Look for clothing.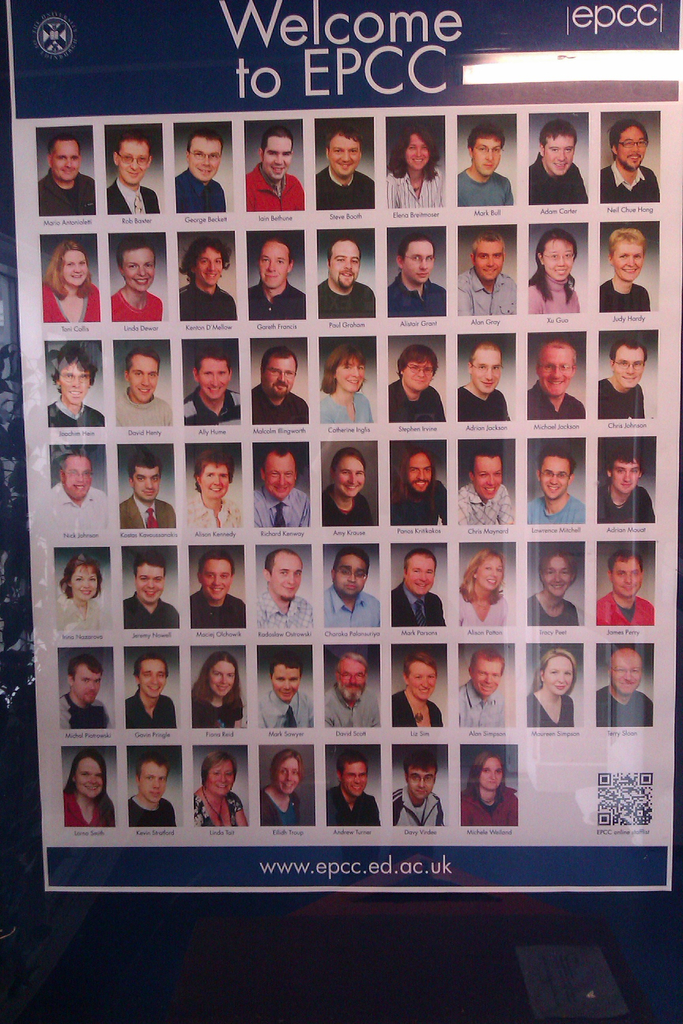
Found: bbox=[319, 277, 377, 317].
